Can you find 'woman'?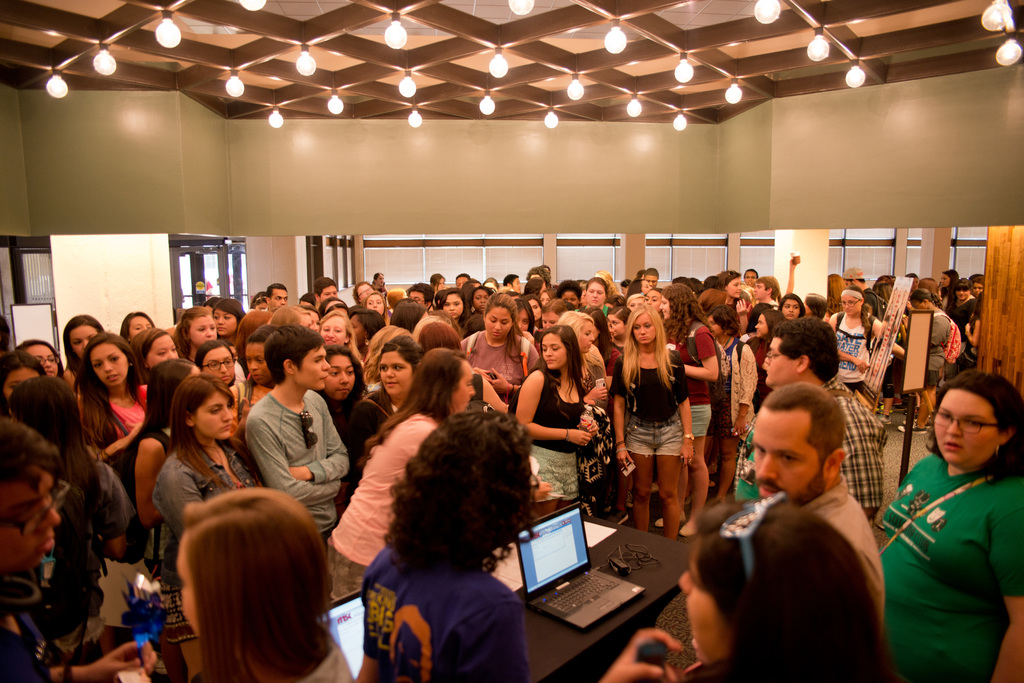
Yes, bounding box: [left=459, top=288, right=540, bottom=410].
